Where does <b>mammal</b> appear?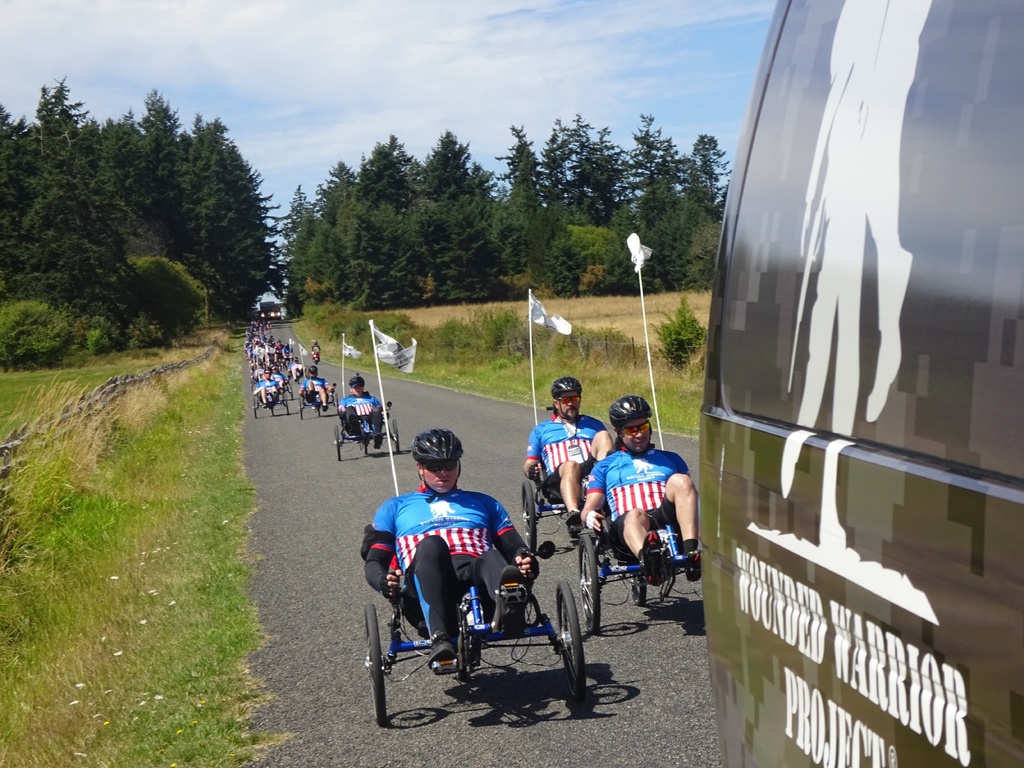
Appears at locate(524, 378, 614, 532).
